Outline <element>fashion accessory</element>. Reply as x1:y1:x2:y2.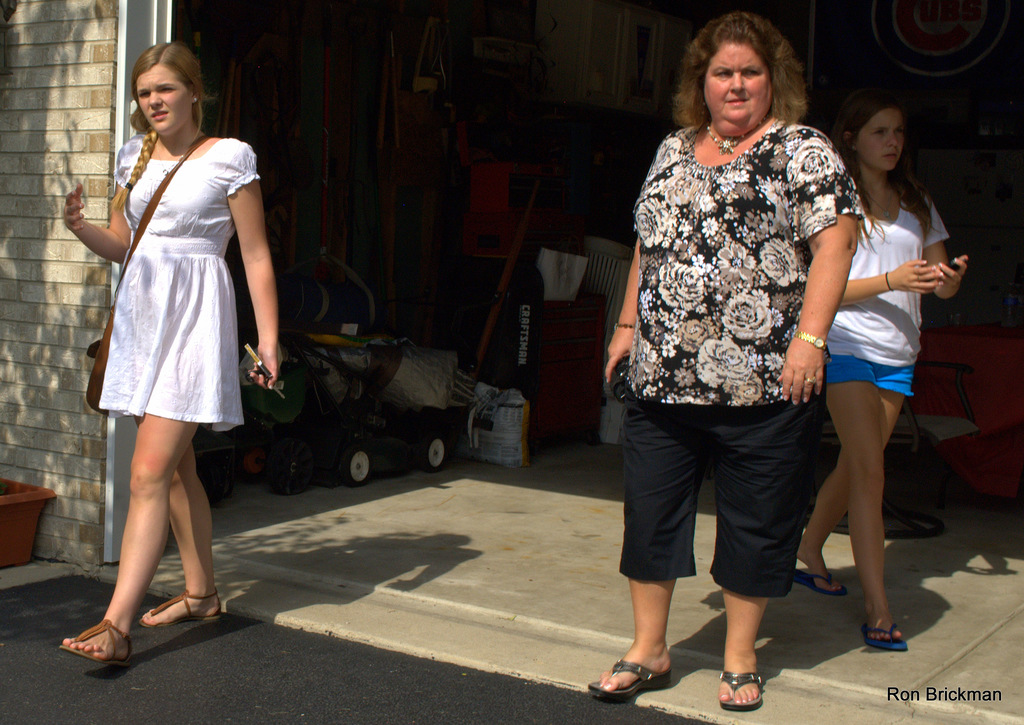
703:116:769:158.
